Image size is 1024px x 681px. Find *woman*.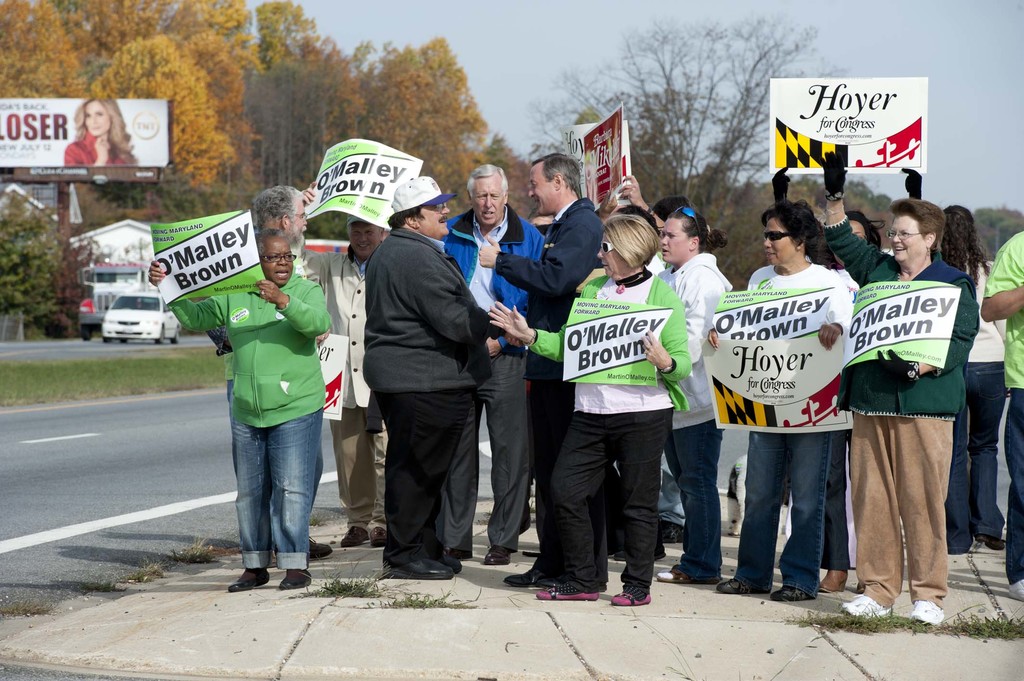
locate(61, 100, 141, 168).
